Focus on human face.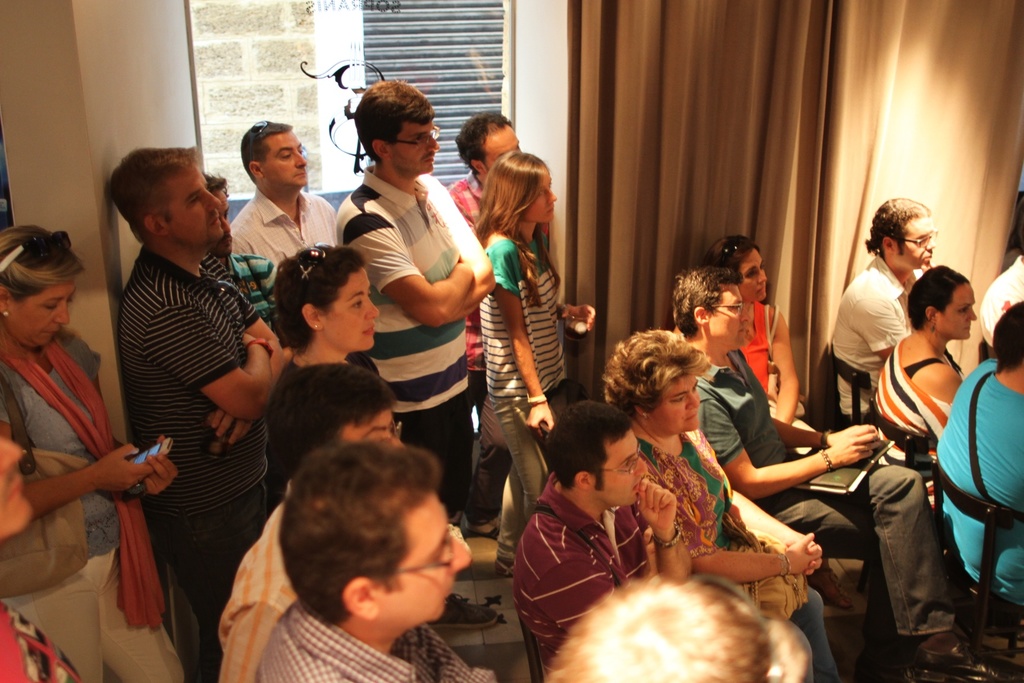
Focused at left=598, top=441, right=648, bottom=506.
